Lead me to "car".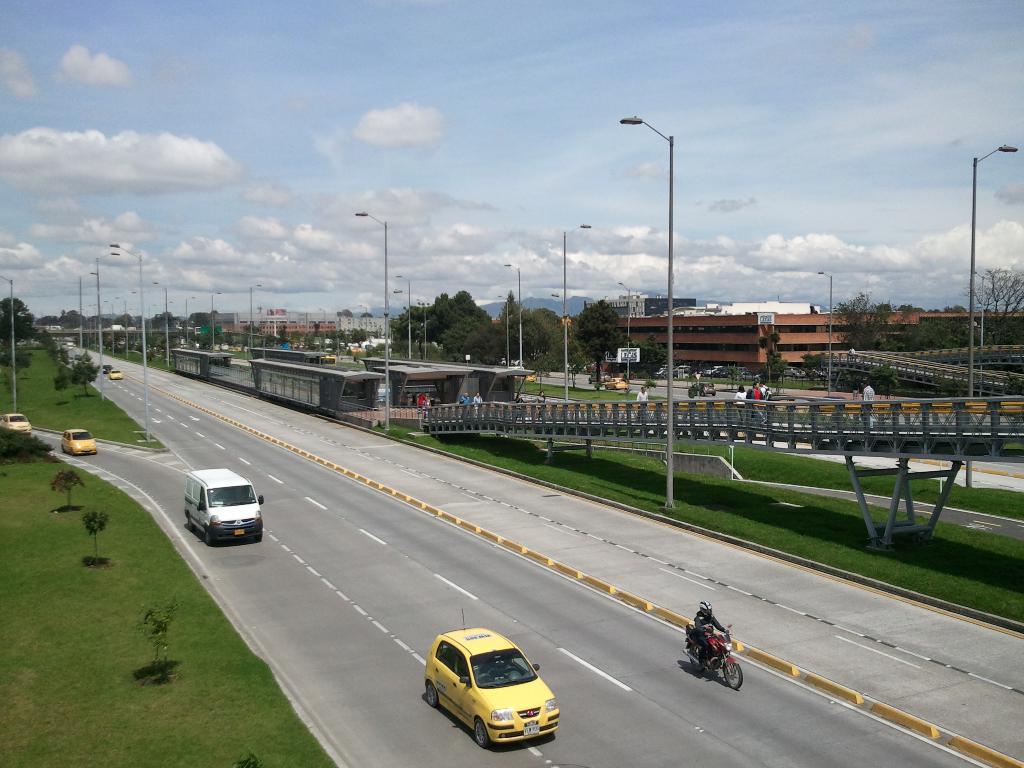
Lead to (x1=3, y1=404, x2=34, y2=434).
